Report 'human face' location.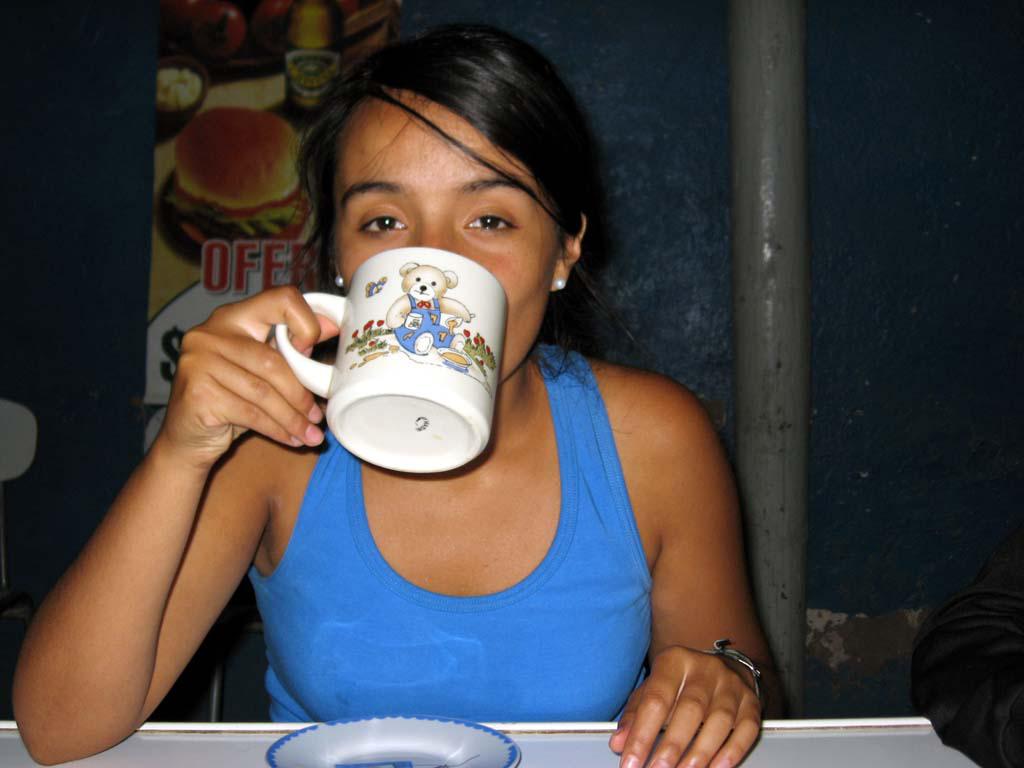
Report: BBox(331, 91, 560, 381).
